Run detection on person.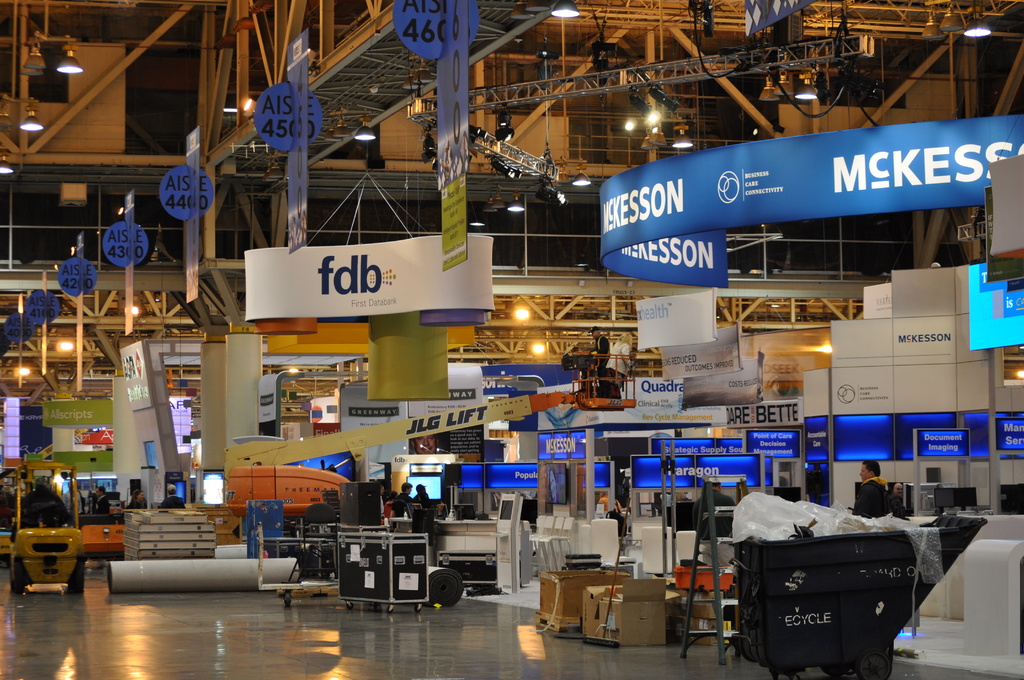
Result: 62 481 82 521.
